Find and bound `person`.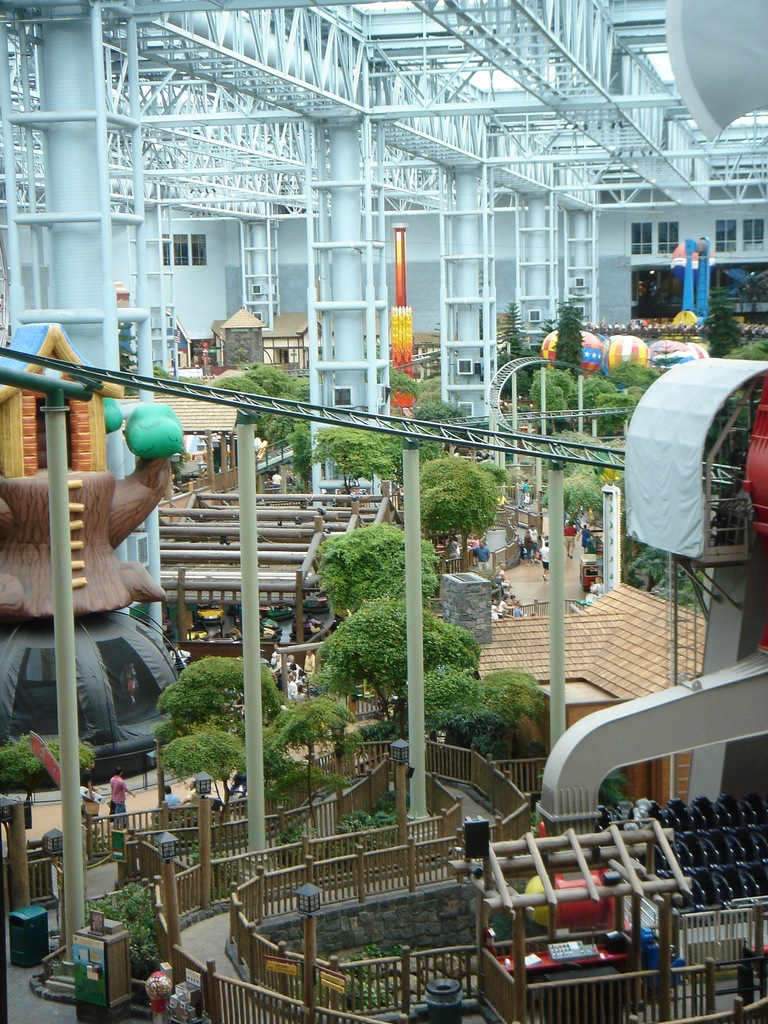
Bound: [x1=582, y1=522, x2=591, y2=554].
